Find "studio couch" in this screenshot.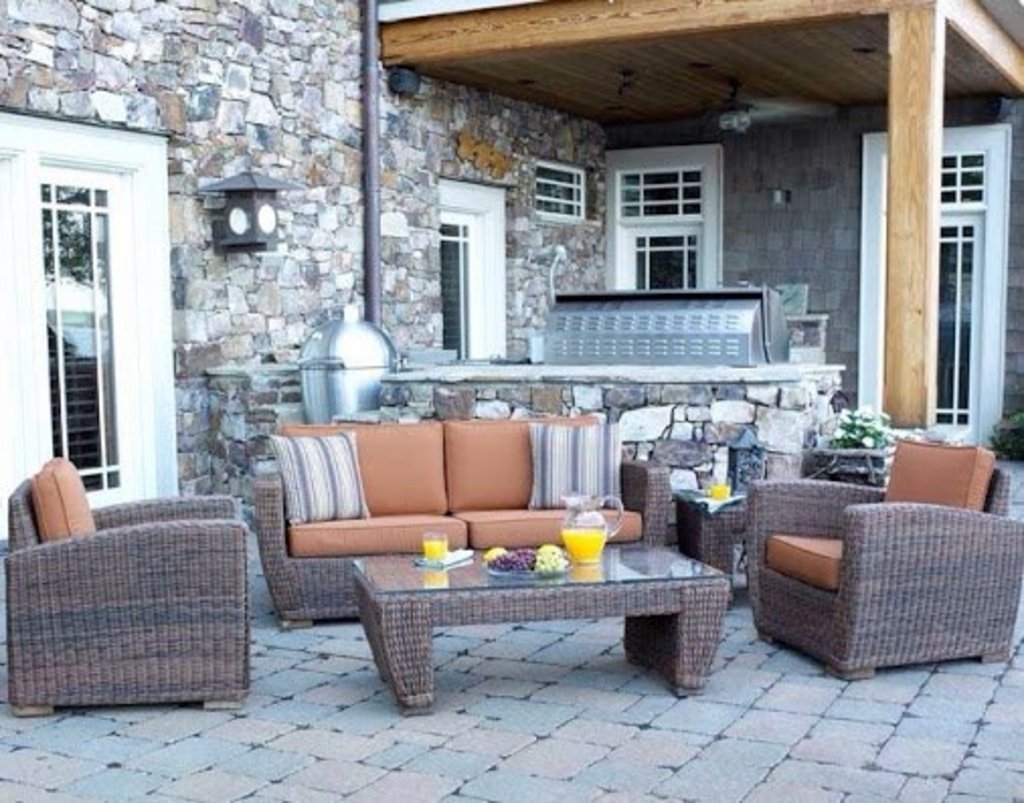
The bounding box for "studio couch" is <bbox>747, 431, 1022, 684</bbox>.
